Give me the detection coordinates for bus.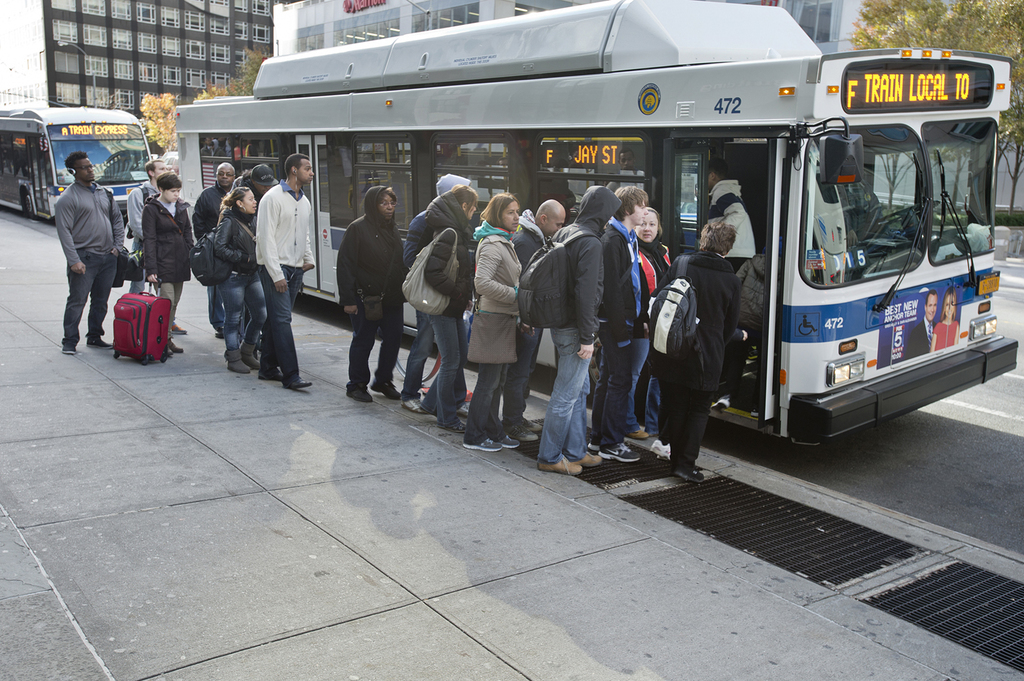
<box>178,0,1018,447</box>.
